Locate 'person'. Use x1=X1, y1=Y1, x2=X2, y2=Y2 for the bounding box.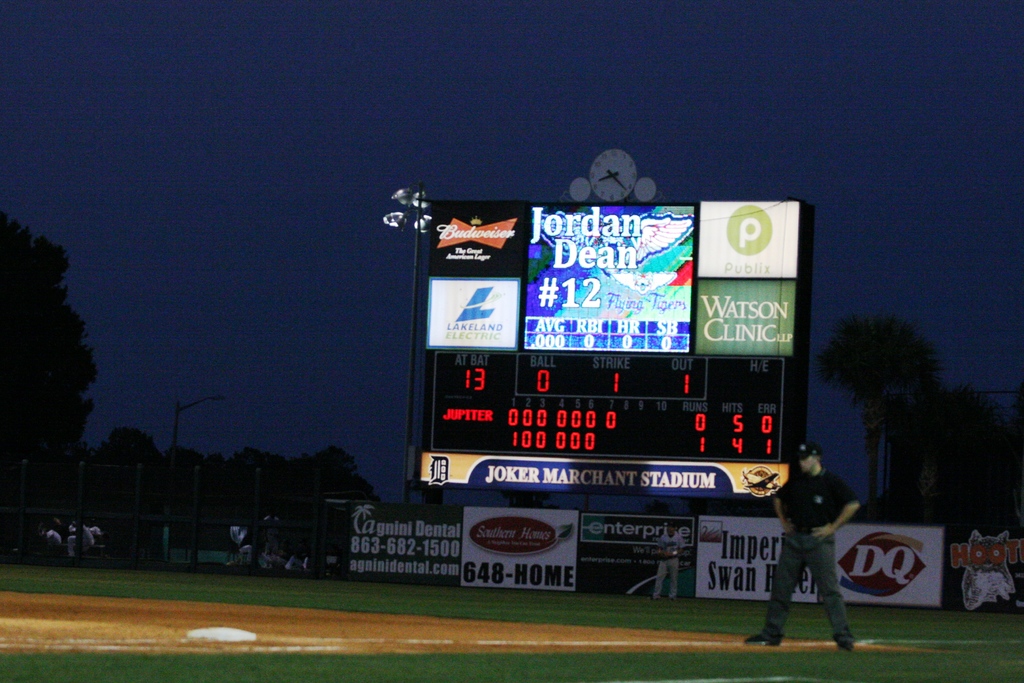
x1=772, y1=432, x2=873, y2=662.
